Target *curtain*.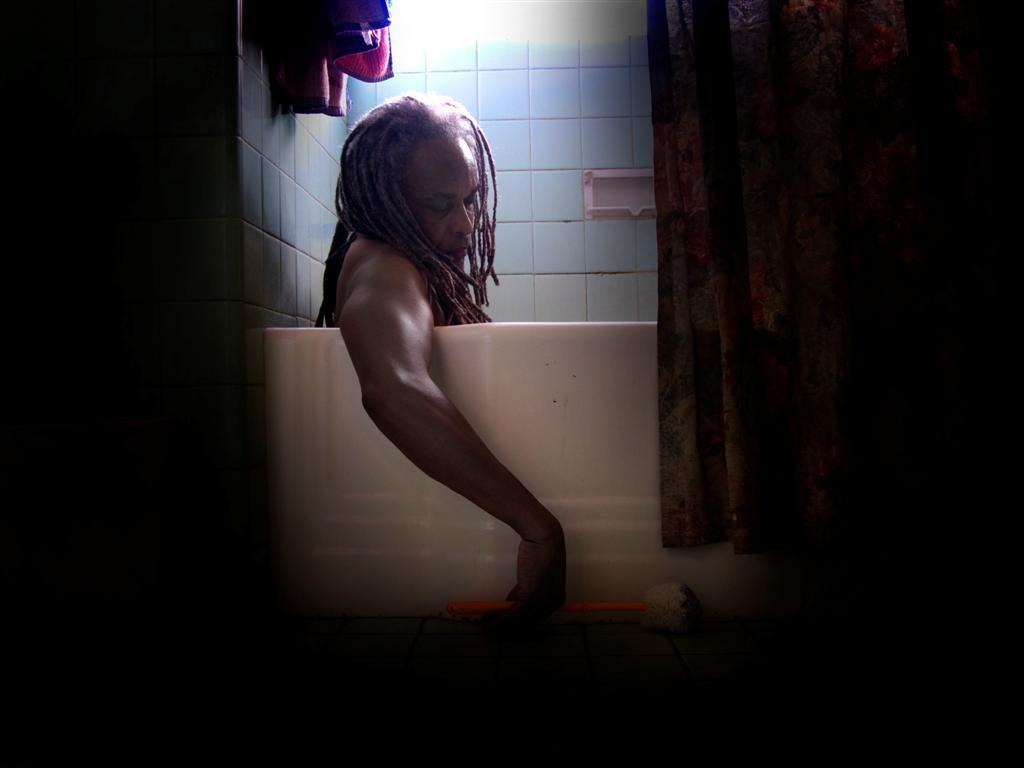
Target region: bbox(659, 0, 1023, 556).
